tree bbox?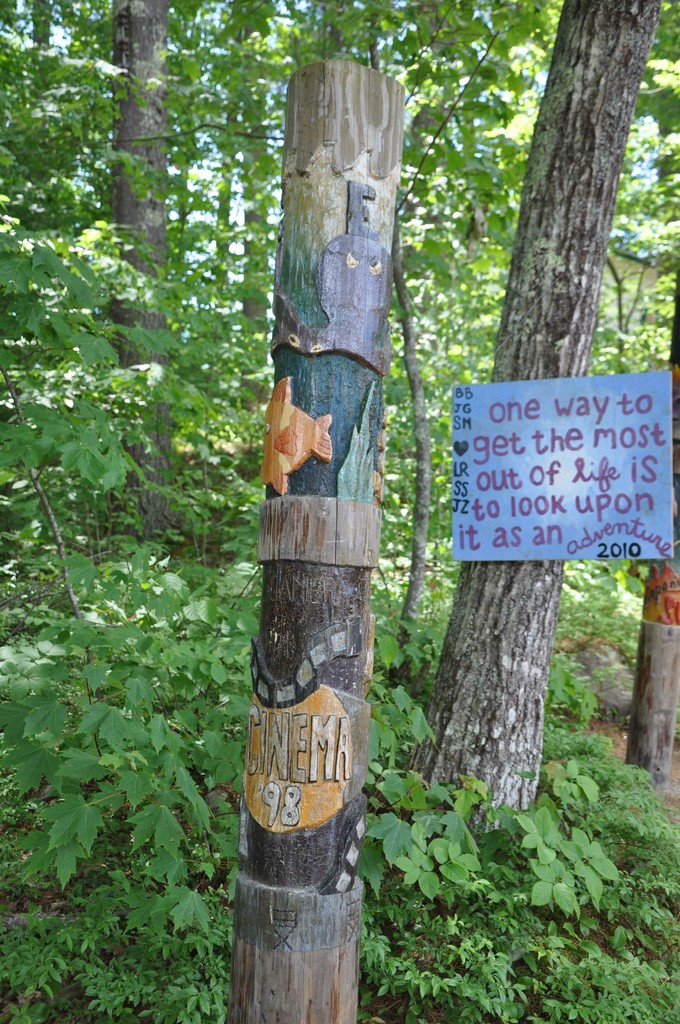
(408,0,660,858)
